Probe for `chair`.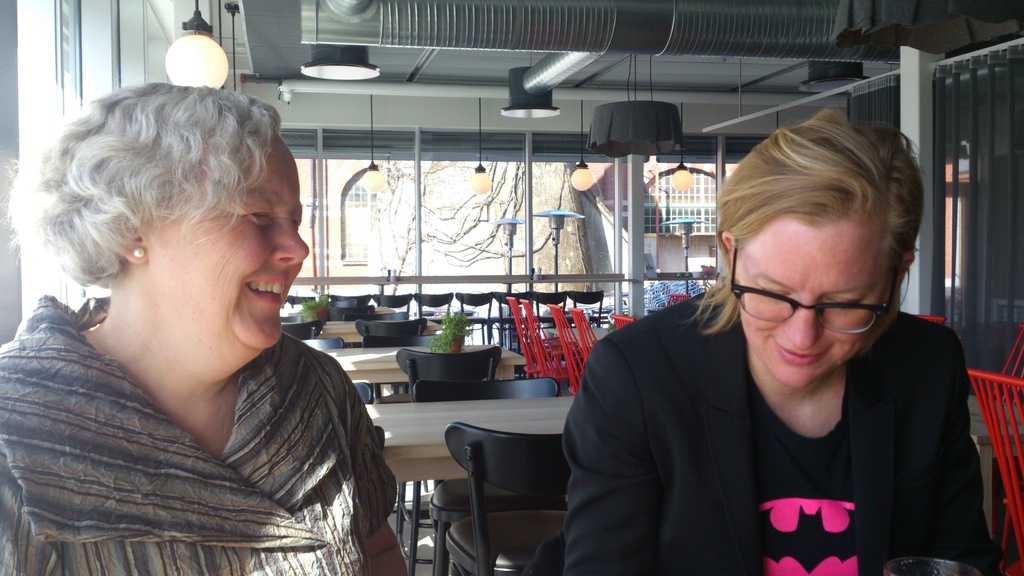
Probe result: box=[330, 305, 376, 324].
